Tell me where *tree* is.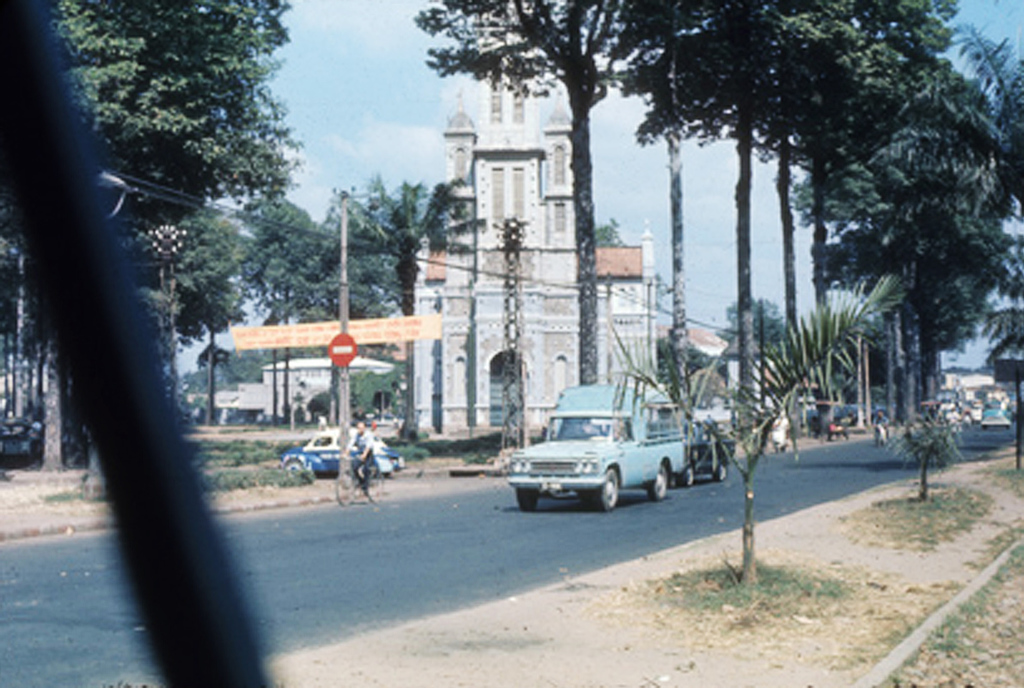
*tree* is at (x1=604, y1=270, x2=910, y2=595).
